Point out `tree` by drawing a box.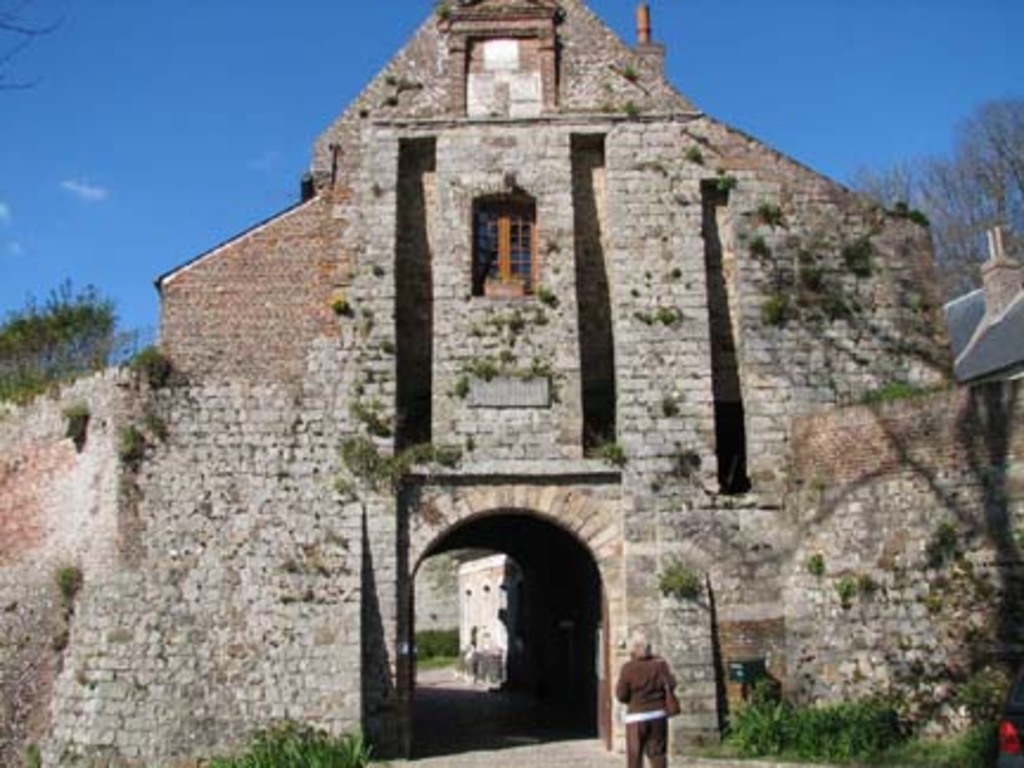
rect(858, 90, 1022, 296).
